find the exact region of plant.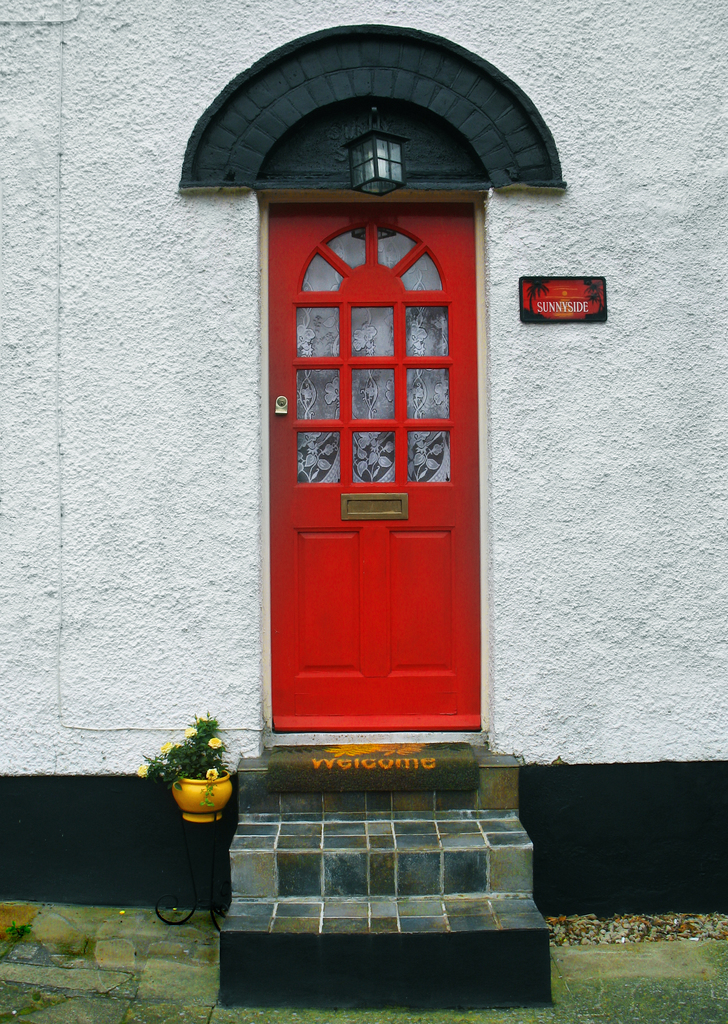
Exact region: rect(127, 710, 228, 792).
